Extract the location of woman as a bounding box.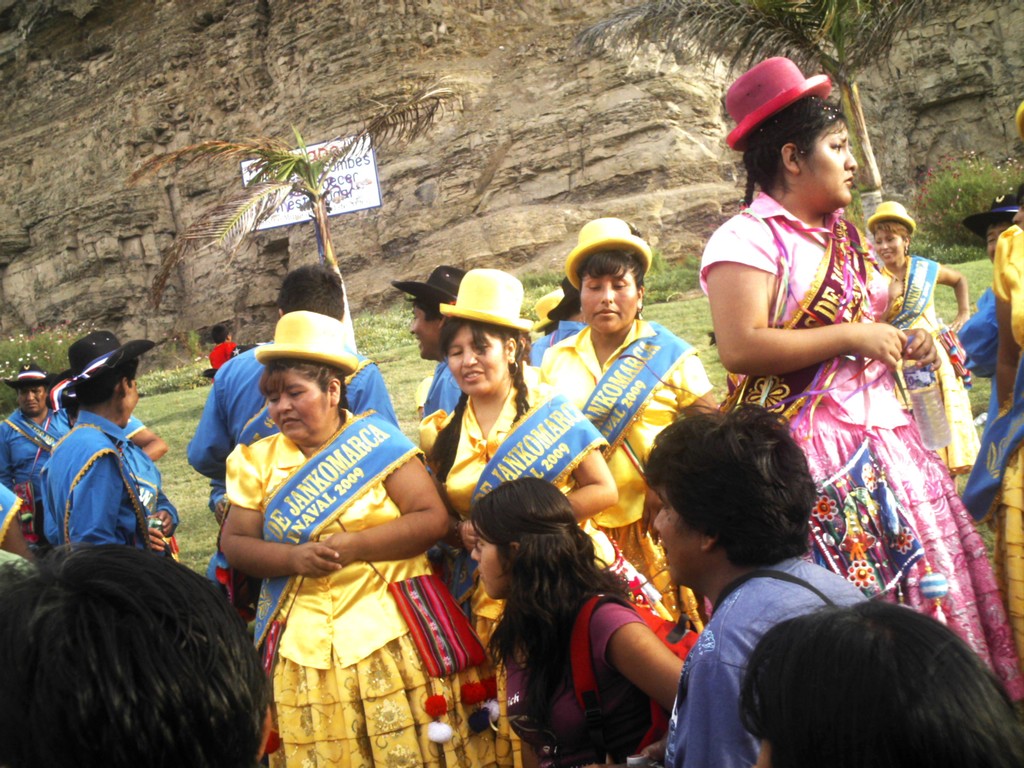
pyautogui.locateOnScreen(0, 365, 68, 559).
